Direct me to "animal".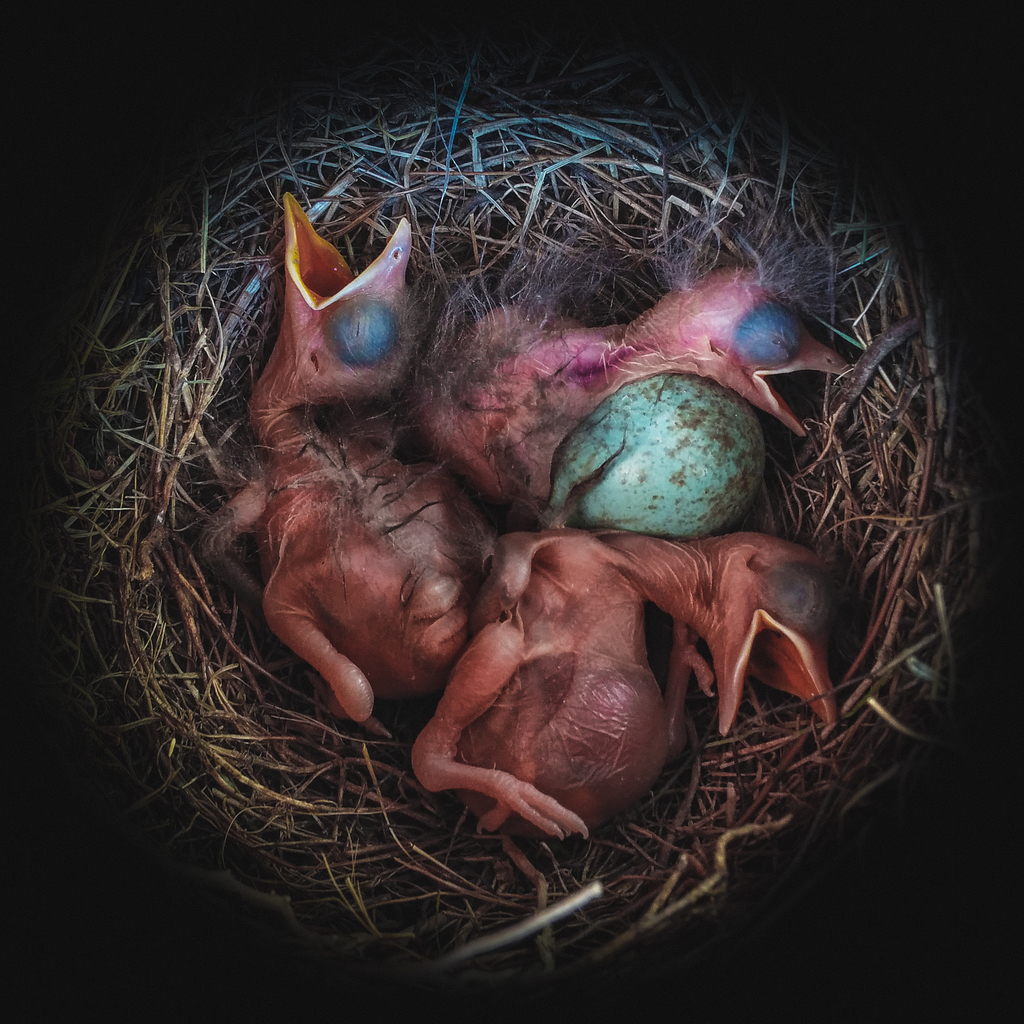
Direction: (410,533,834,837).
